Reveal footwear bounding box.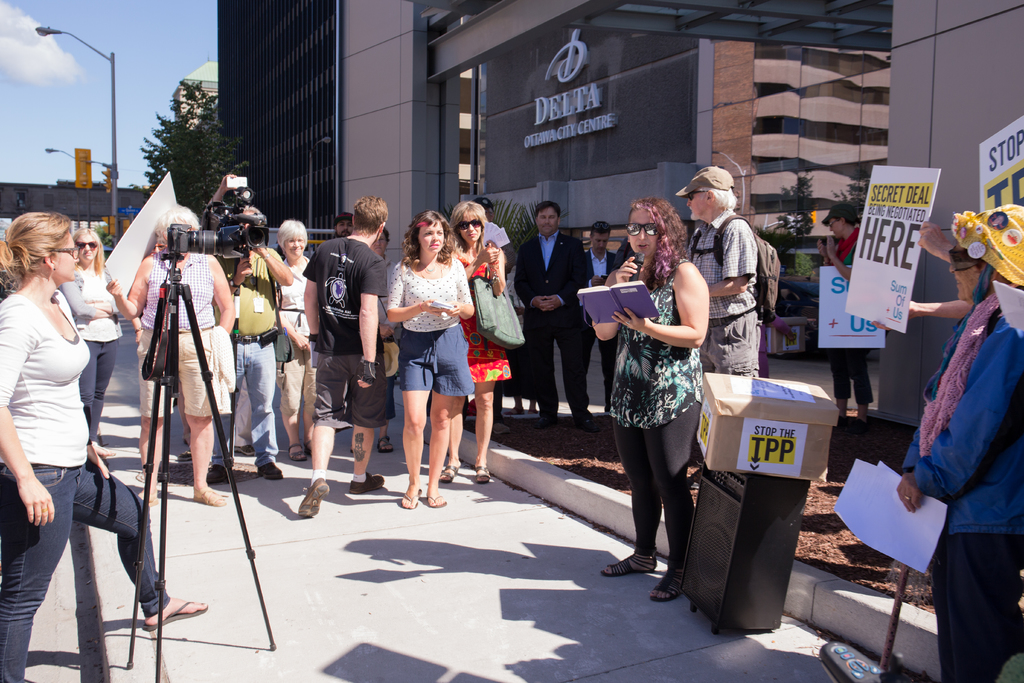
Revealed: [687,467,704,491].
